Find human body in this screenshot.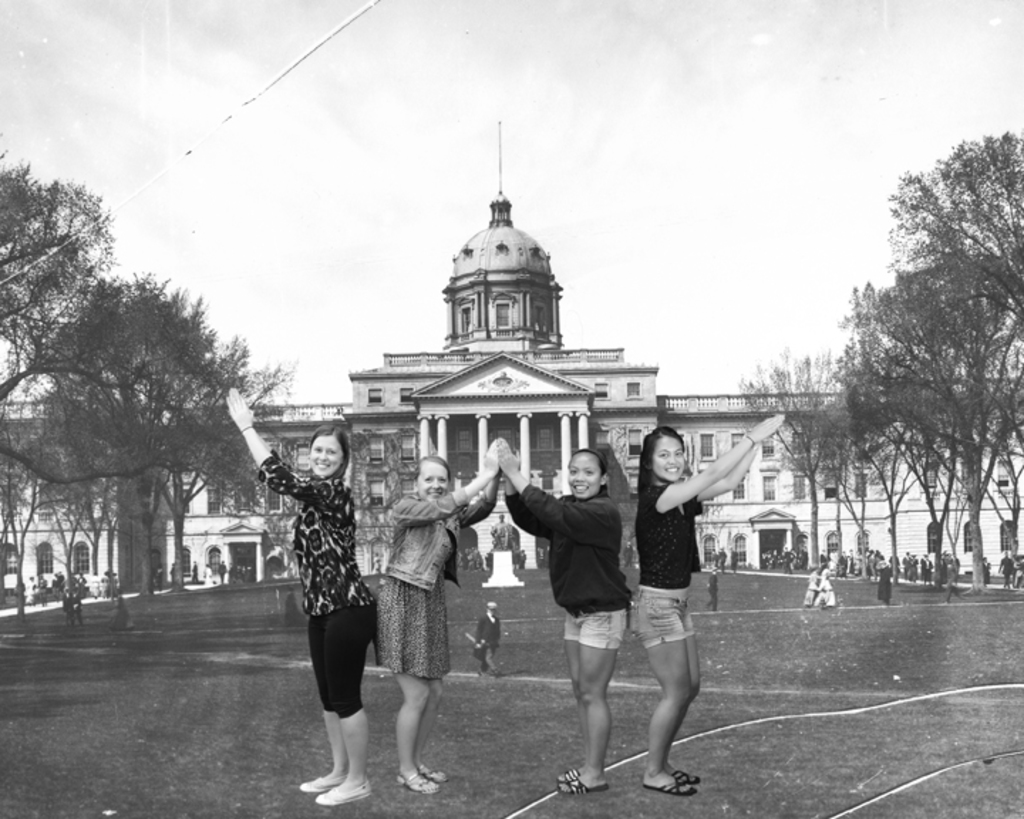
The bounding box for human body is l=381, t=449, r=498, b=803.
